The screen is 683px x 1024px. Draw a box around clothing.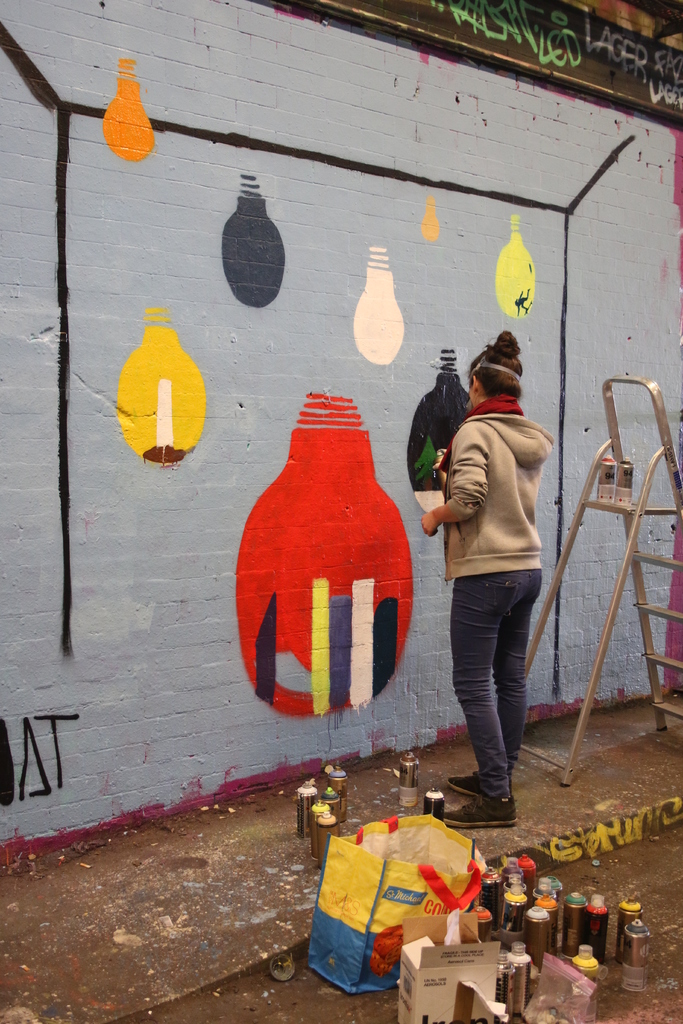
detection(438, 423, 552, 813).
